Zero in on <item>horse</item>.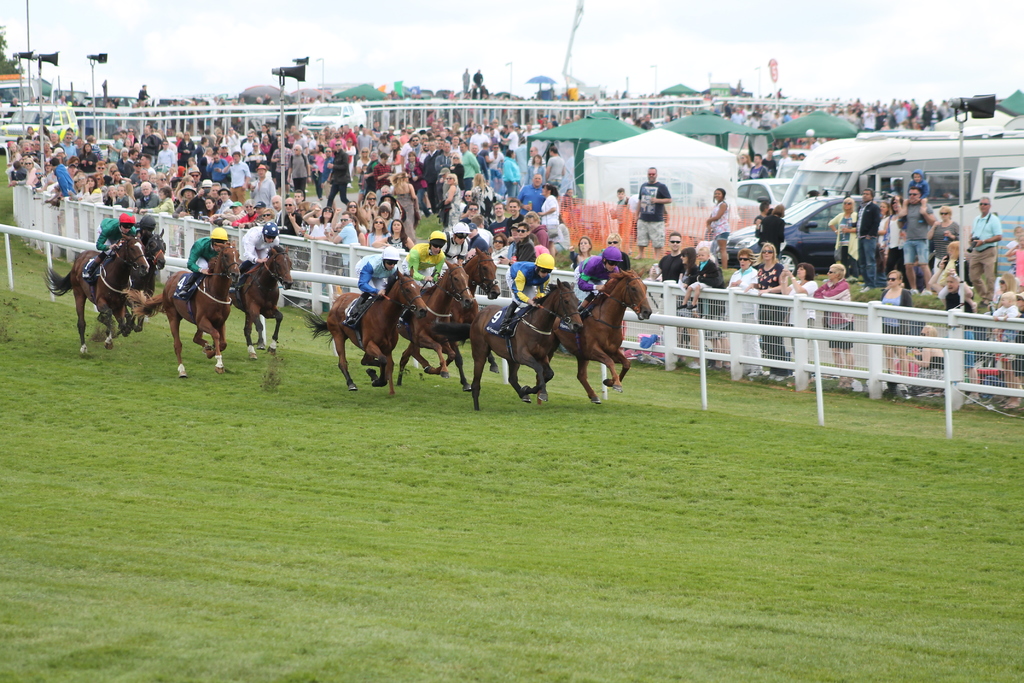
Zeroed in: 425, 274, 584, 413.
